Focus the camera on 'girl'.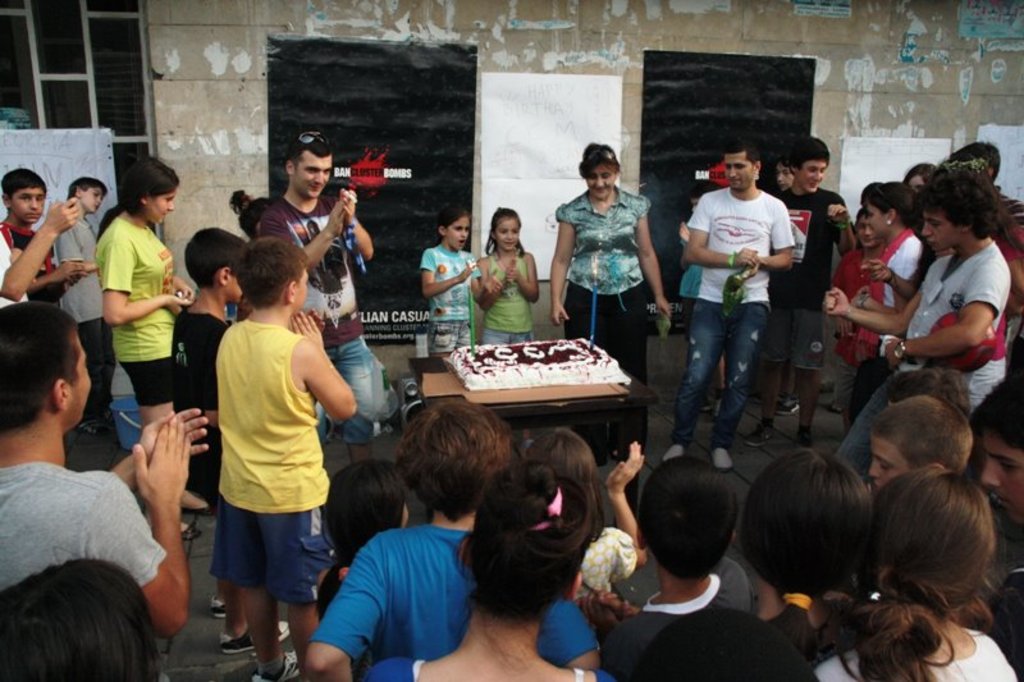
Focus region: pyautogui.locateOnScreen(851, 180, 920, 426).
